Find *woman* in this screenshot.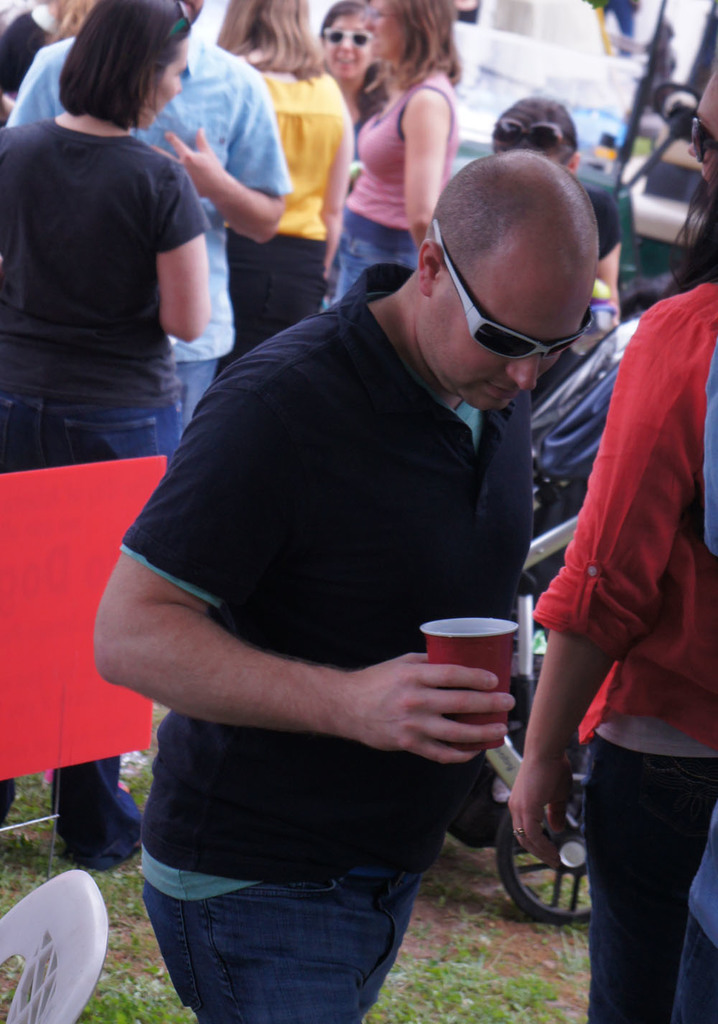
The bounding box for *woman* is <box>0,0,209,866</box>.
